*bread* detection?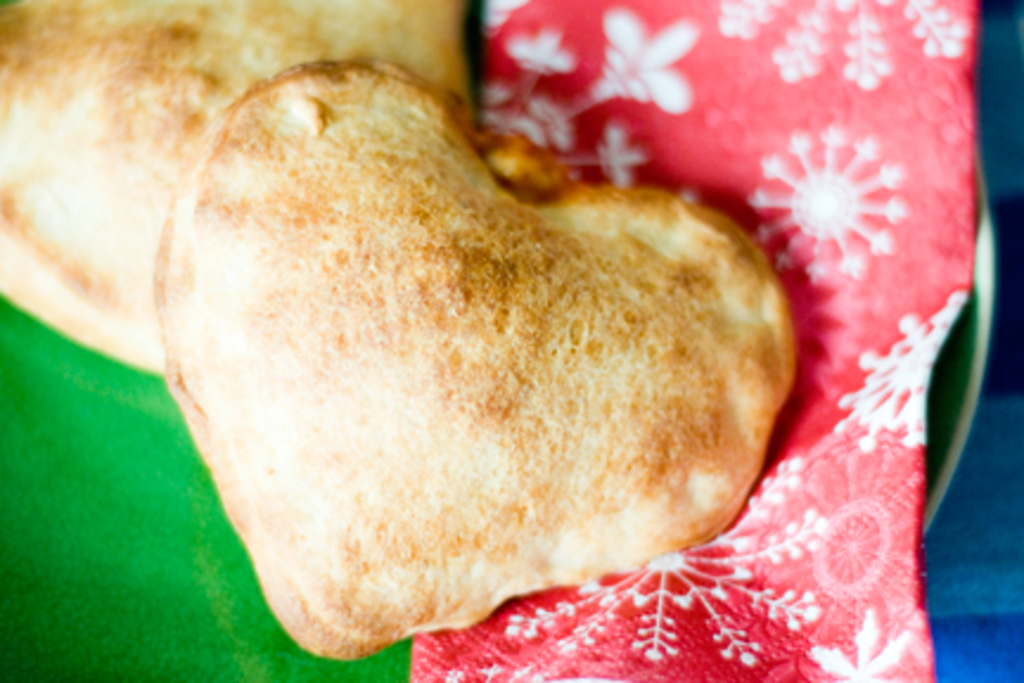
x1=66 y1=50 x2=808 y2=659
